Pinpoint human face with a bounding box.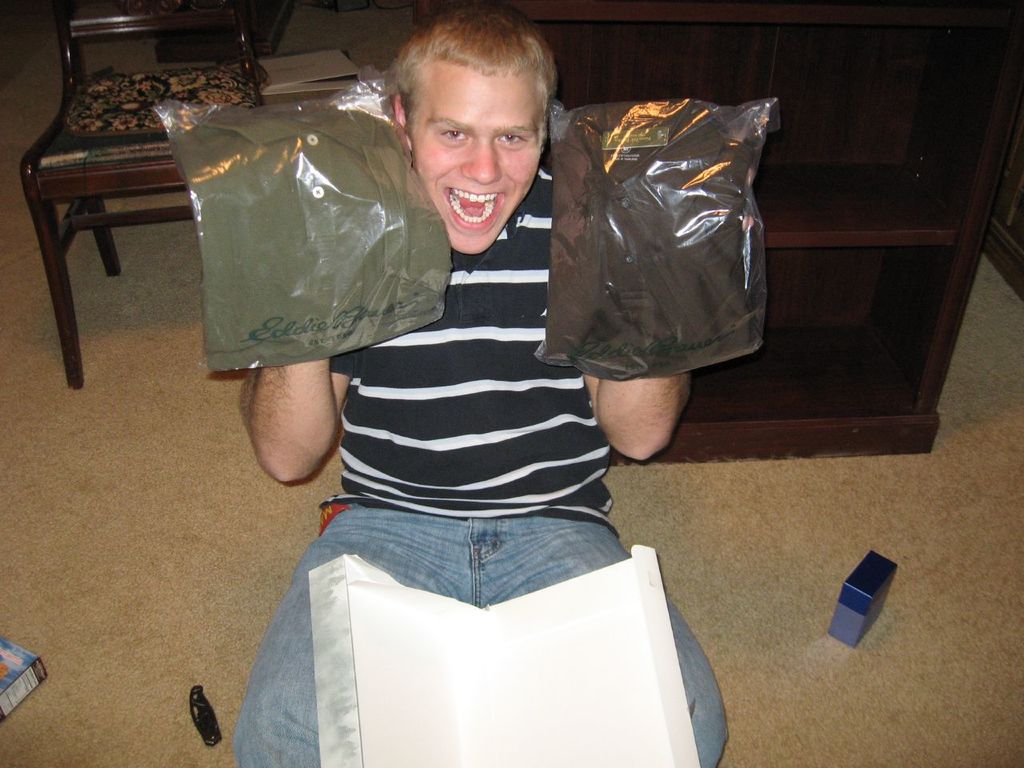
select_region(413, 58, 546, 256).
